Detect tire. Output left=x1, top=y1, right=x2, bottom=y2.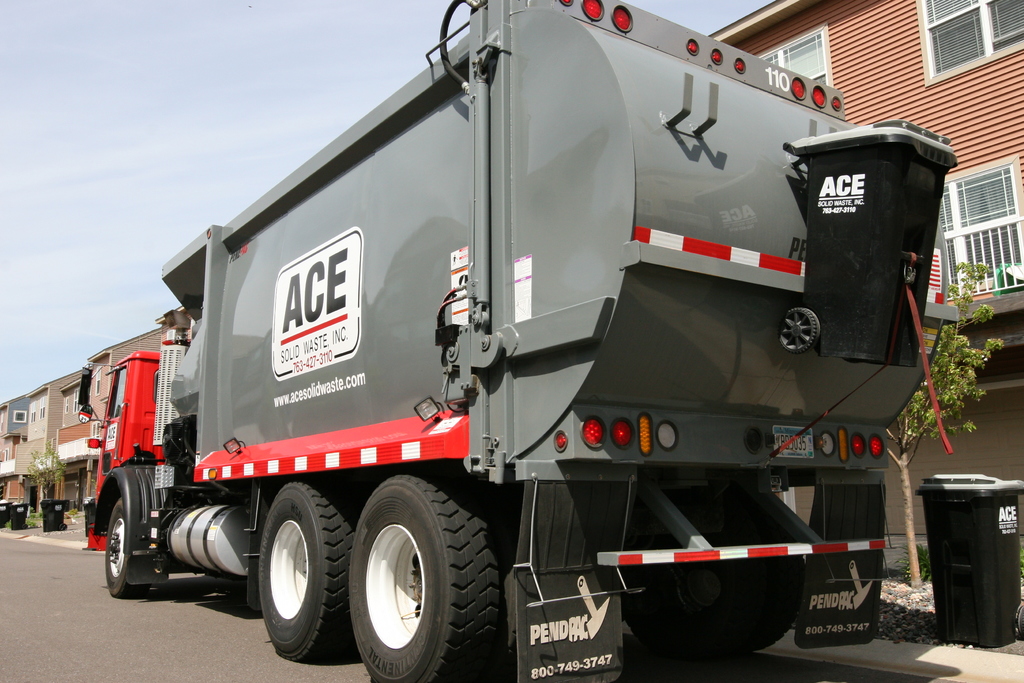
left=345, top=482, right=479, bottom=676.
